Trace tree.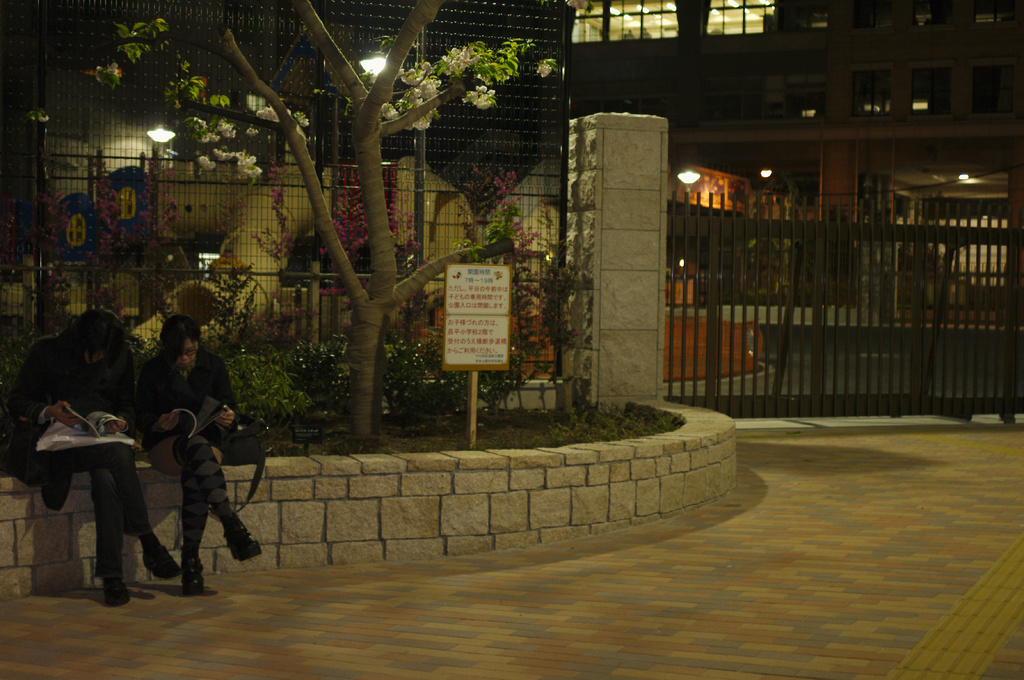
Traced to rect(79, 0, 593, 436).
